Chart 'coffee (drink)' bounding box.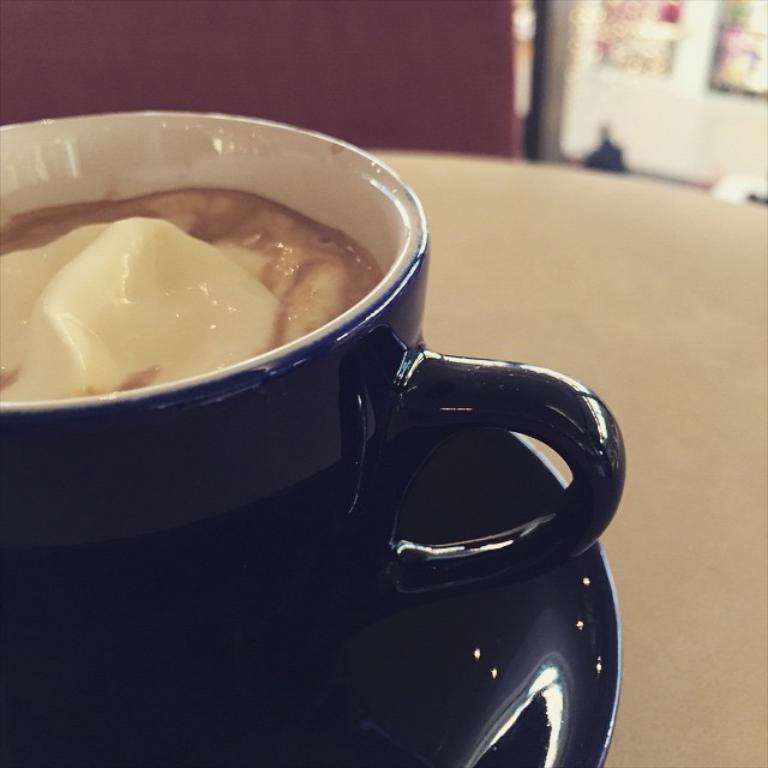
Charted: [left=0, top=184, right=383, bottom=391].
